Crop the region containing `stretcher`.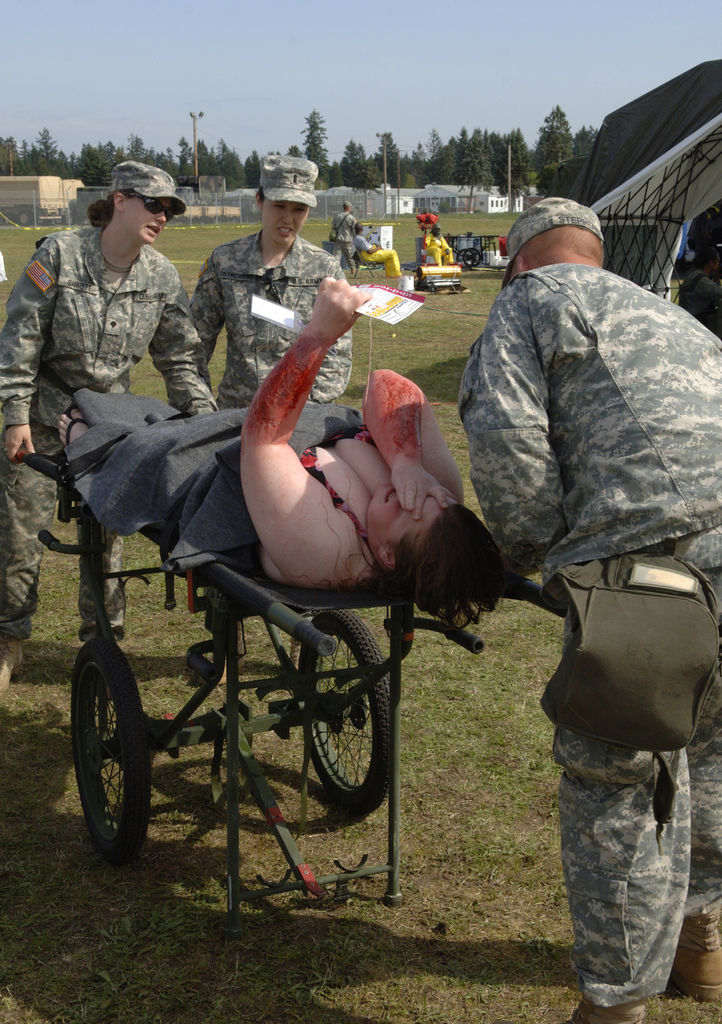
Crop region: (left=8, top=393, right=565, bottom=934).
